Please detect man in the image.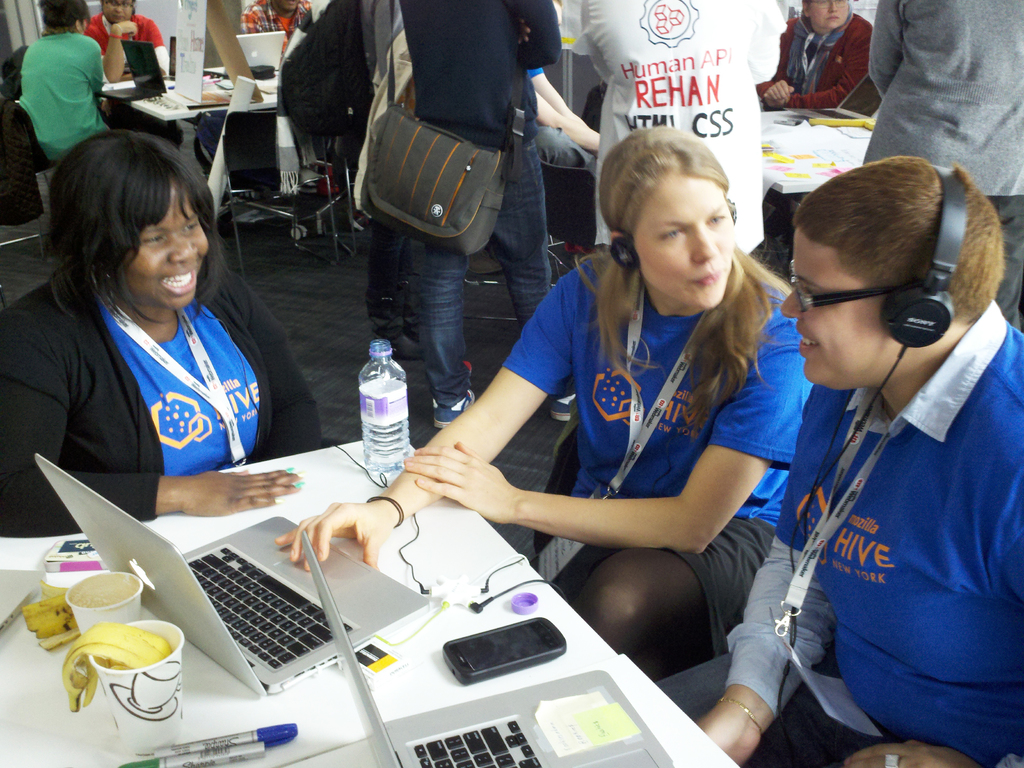
655 155 1023 767.
